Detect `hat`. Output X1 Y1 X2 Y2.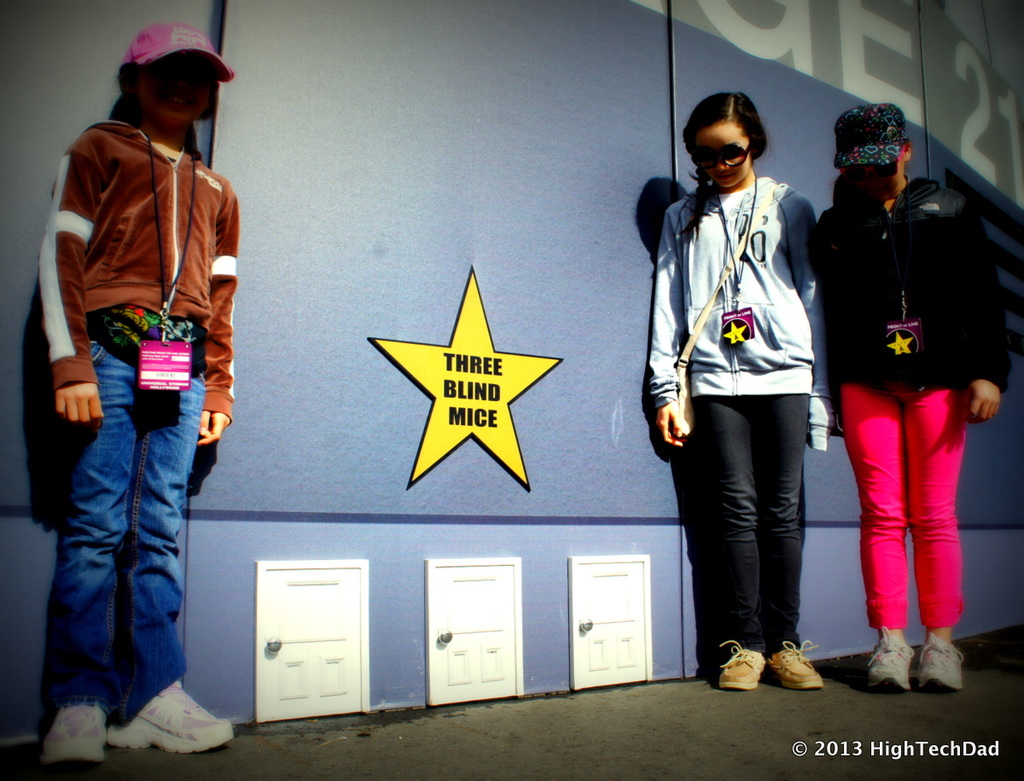
122 20 236 85.
